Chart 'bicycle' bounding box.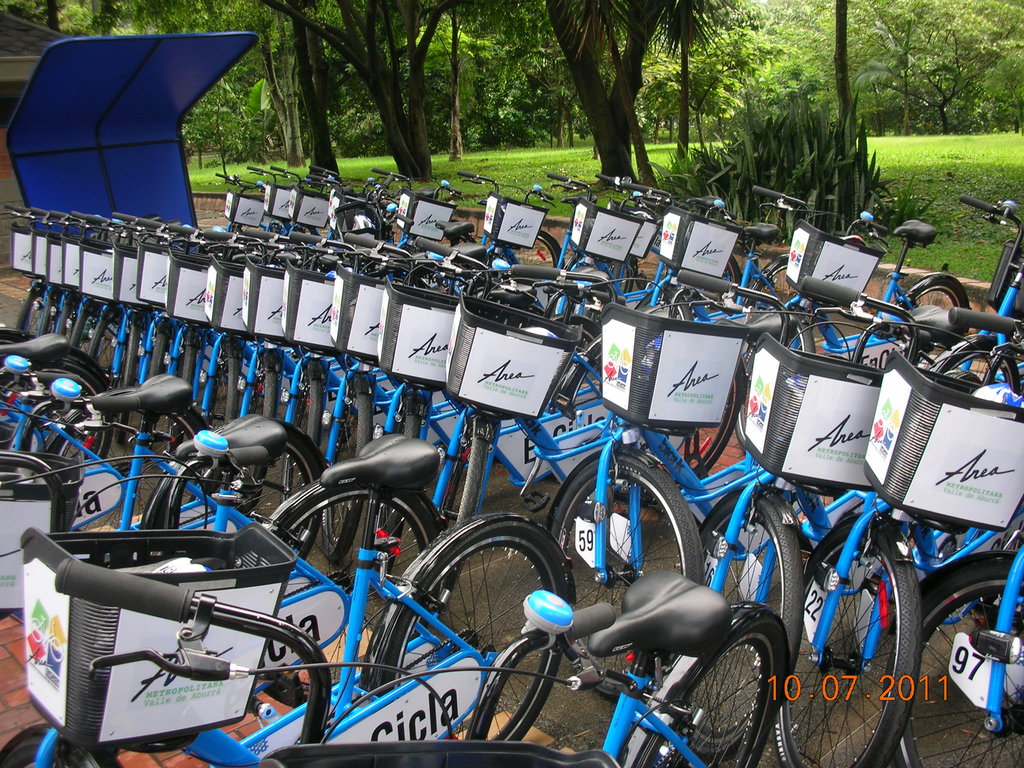
Charted: select_region(59, 232, 179, 369).
